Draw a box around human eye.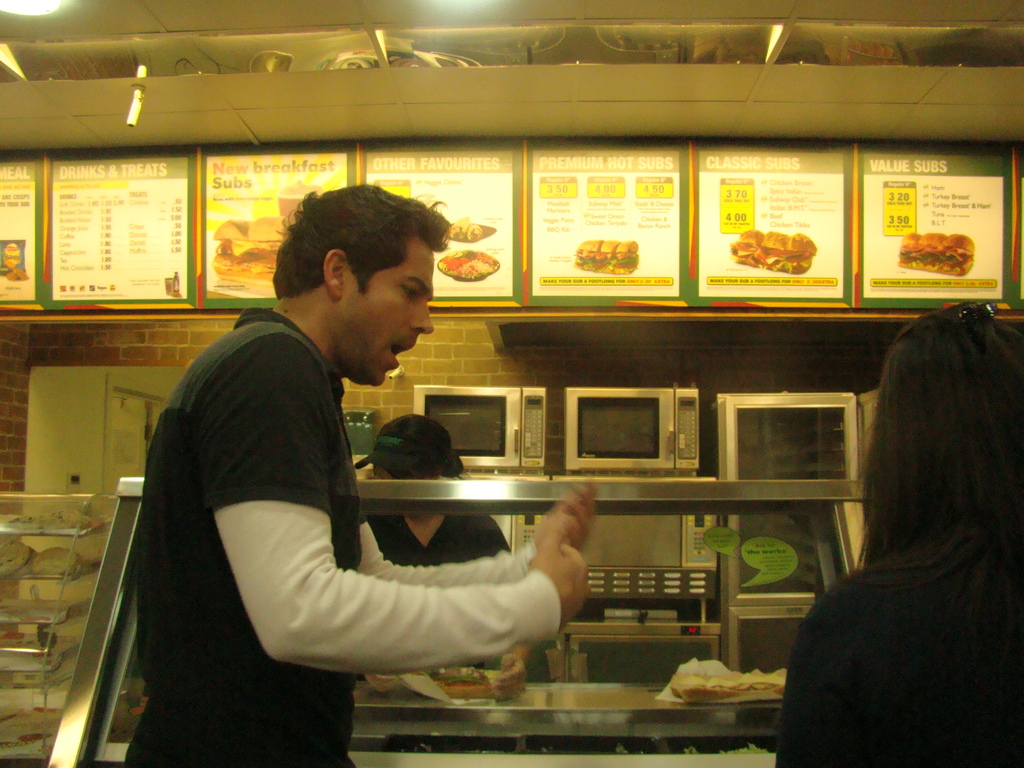
<region>401, 281, 422, 307</region>.
